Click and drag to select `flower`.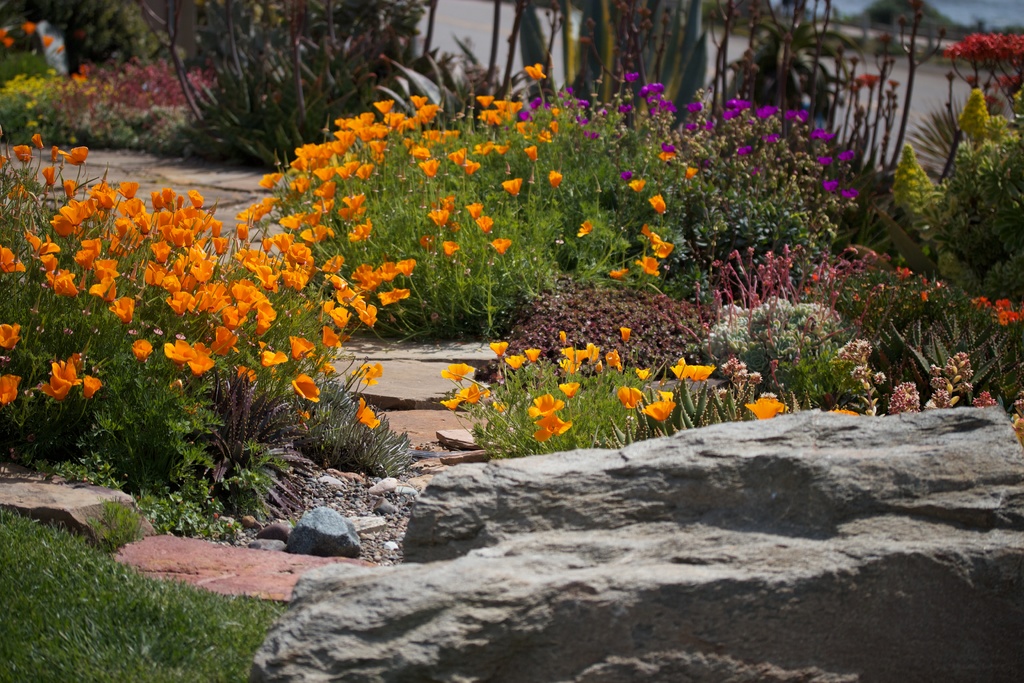
Selection: pyautogui.locateOnScreen(239, 368, 264, 384).
